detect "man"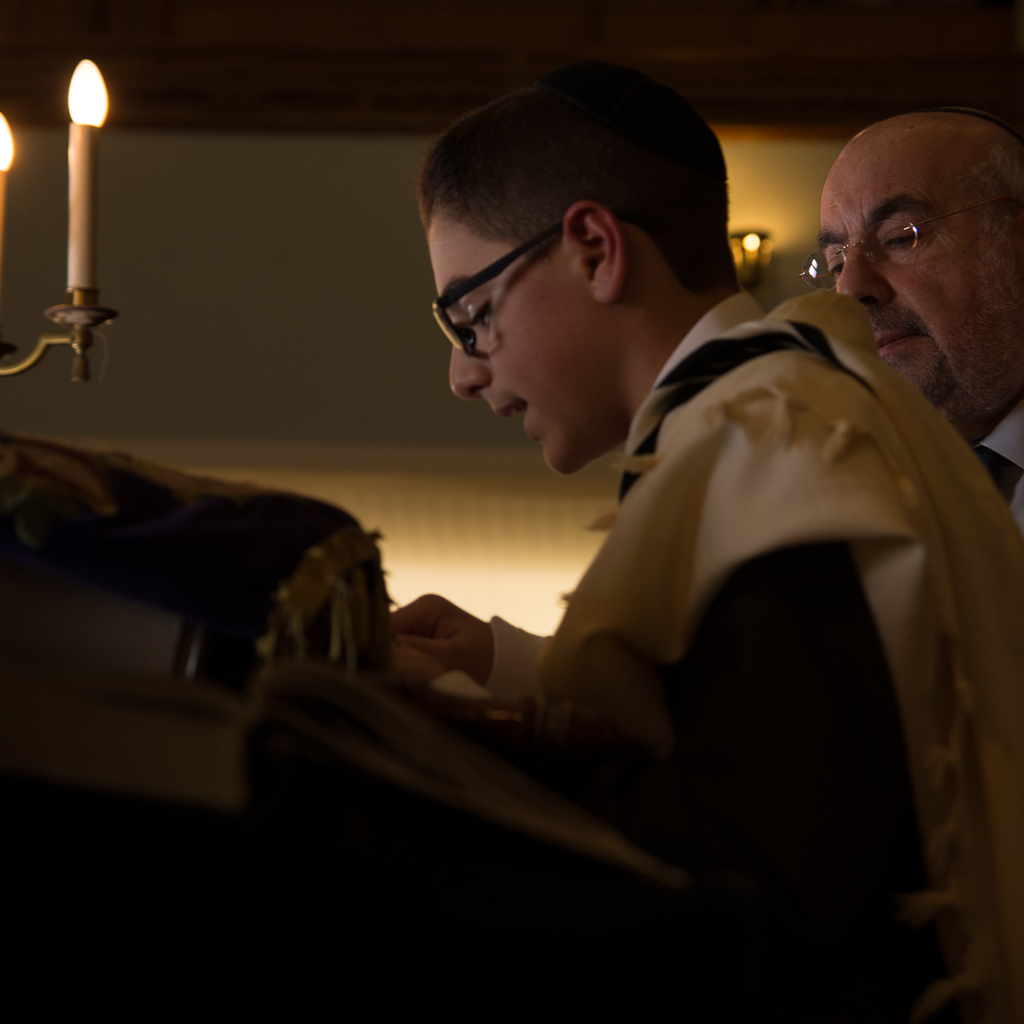
<box>393,77,1023,1023</box>
